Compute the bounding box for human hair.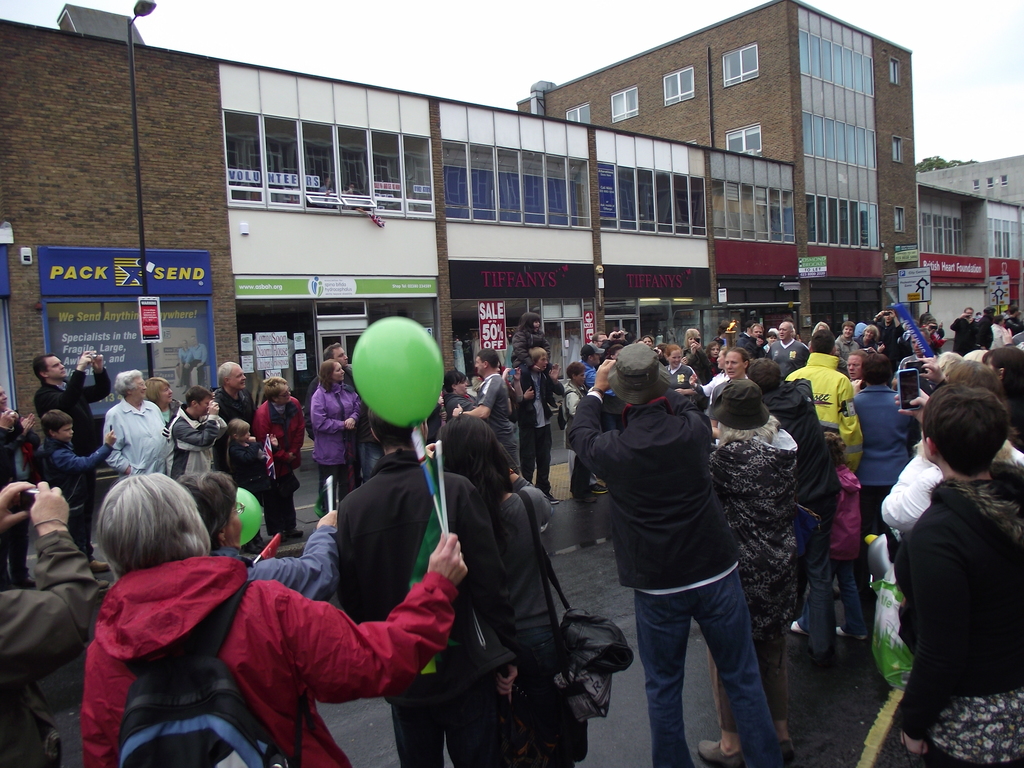
left=950, top=360, right=1005, bottom=404.
